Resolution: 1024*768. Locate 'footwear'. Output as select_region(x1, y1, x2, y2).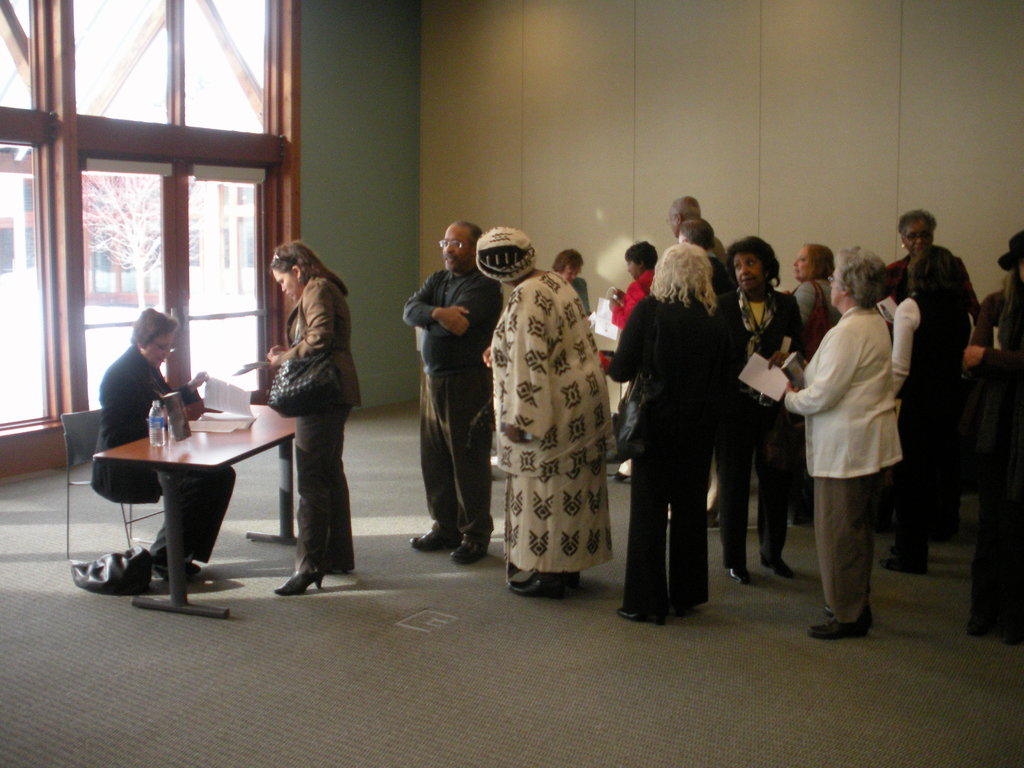
select_region(728, 565, 755, 585).
